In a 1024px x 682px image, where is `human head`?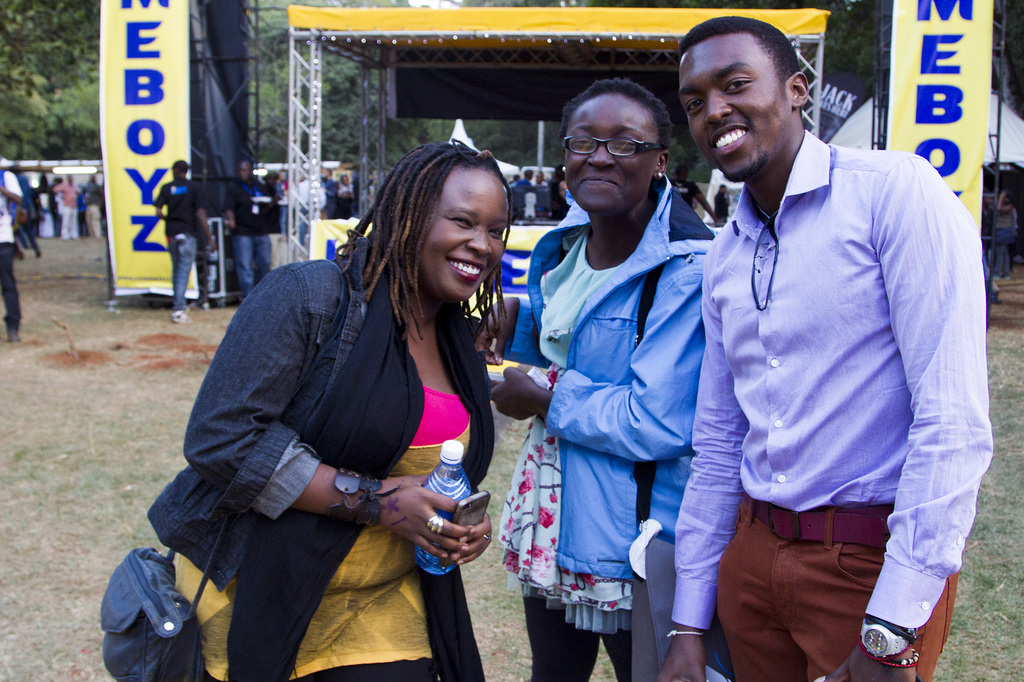
(left=531, top=166, right=547, bottom=187).
